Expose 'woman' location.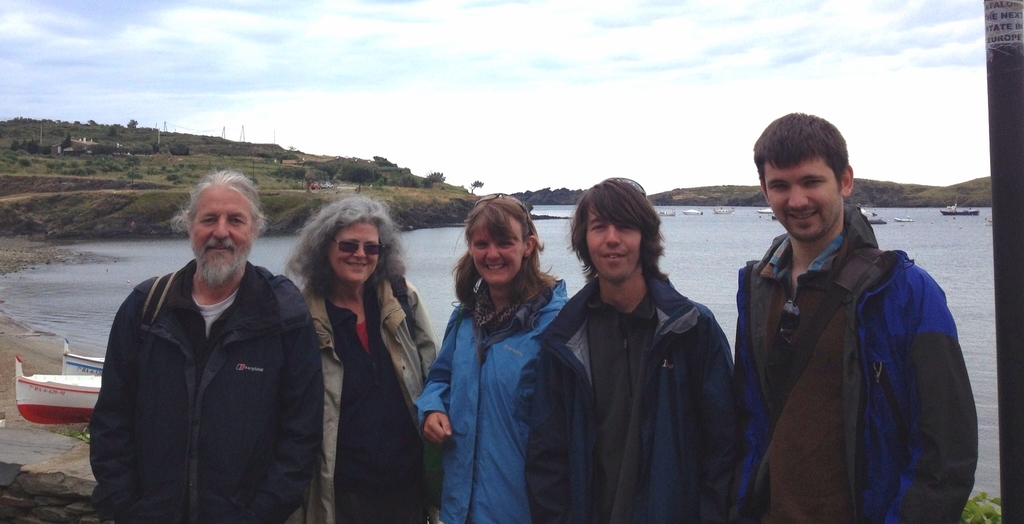
Exposed at crop(283, 186, 428, 518).
